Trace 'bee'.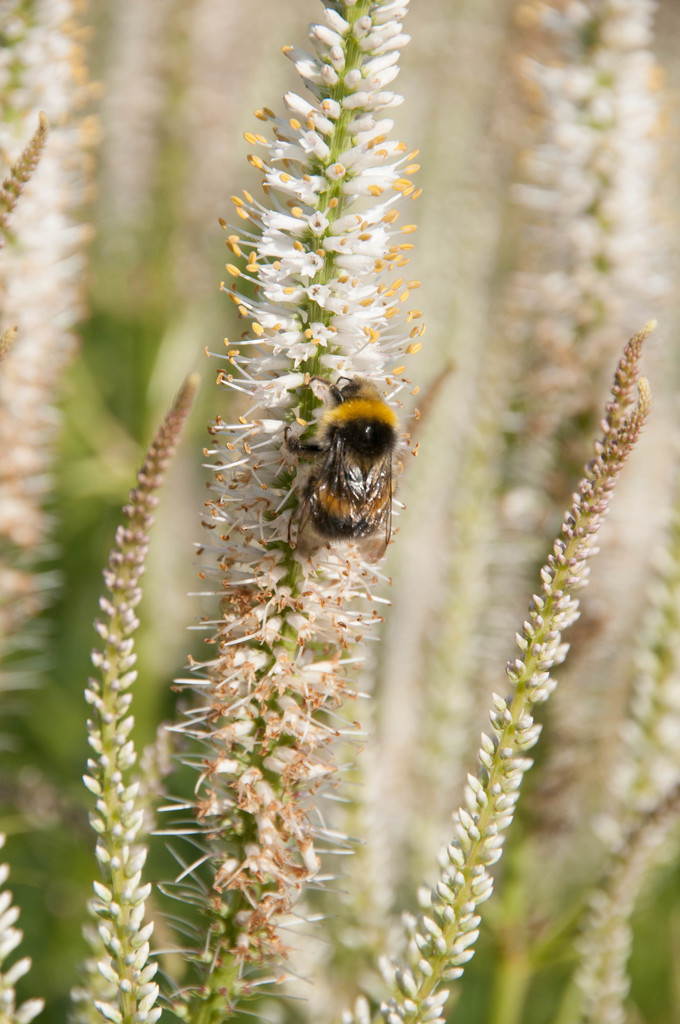
Traced to x1=280 y1=359 x2=424 y2=579.
